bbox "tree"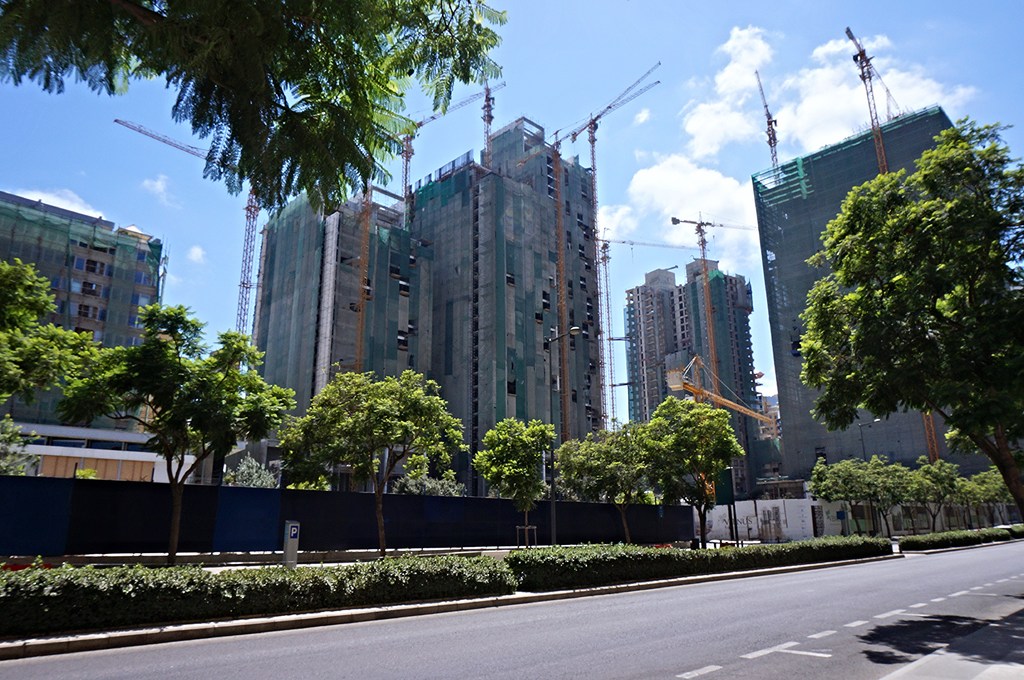
0/415/44/481
